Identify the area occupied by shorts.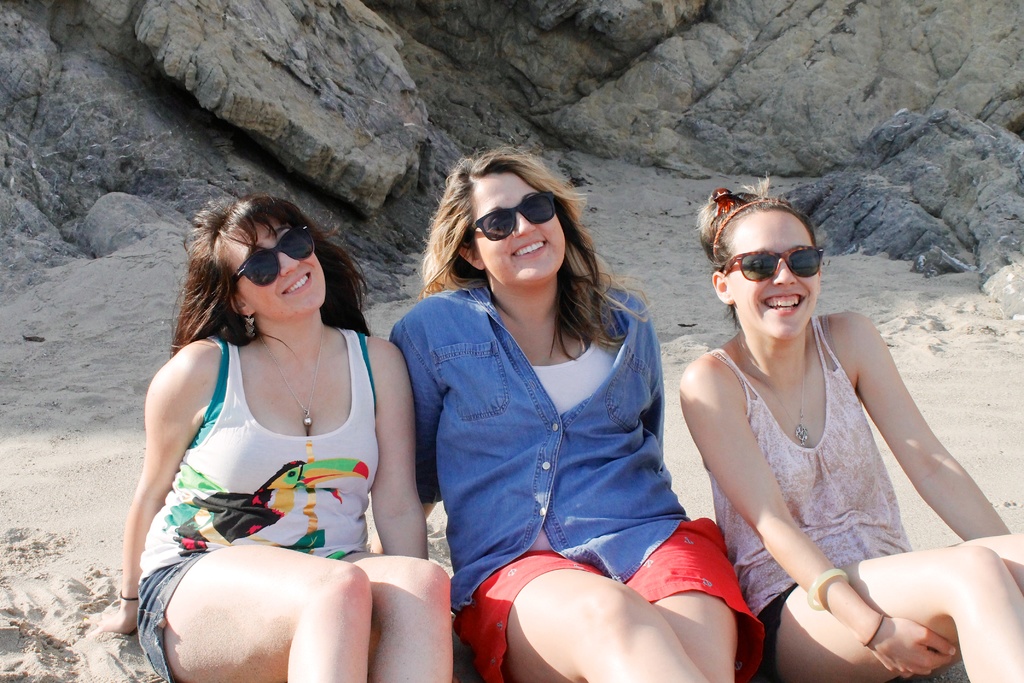
Area: <bbox>755, 582, 797, 682</bbox>.
